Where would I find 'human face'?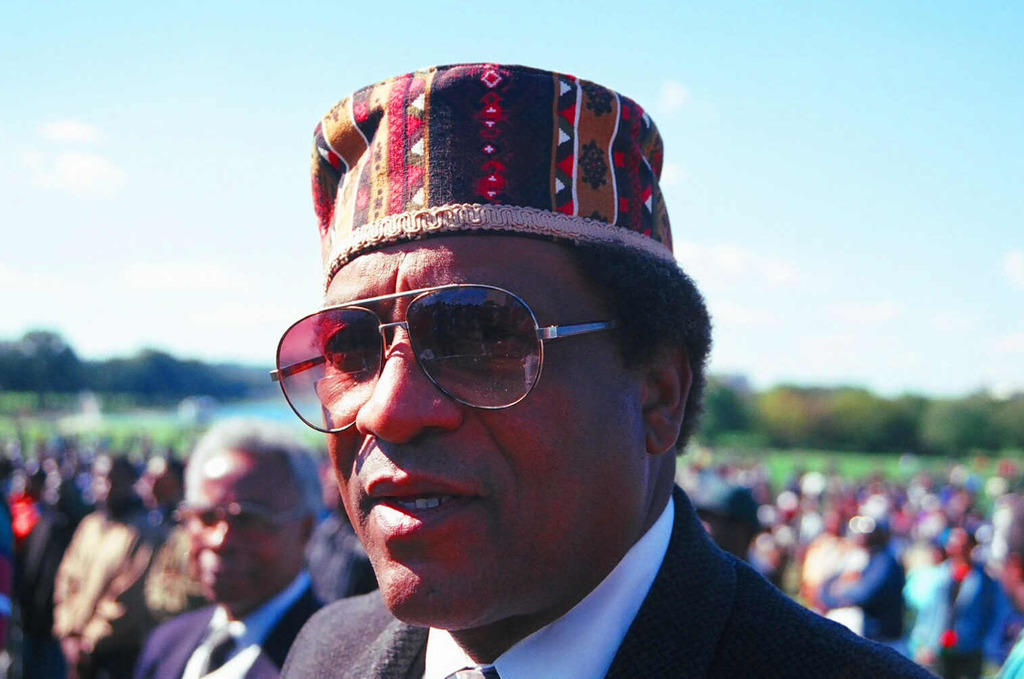
At {"left": 265, "top": 233, "right": 654, "bottom": 647}.
